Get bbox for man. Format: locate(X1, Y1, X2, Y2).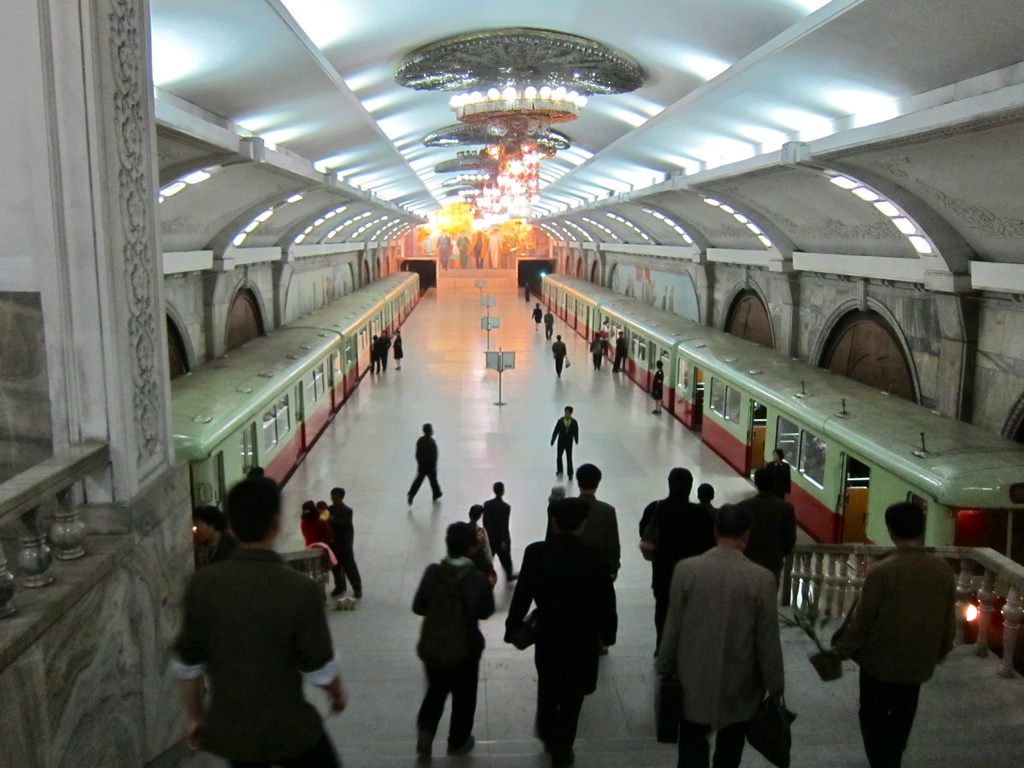
locate(484, 477, 520, 582).
